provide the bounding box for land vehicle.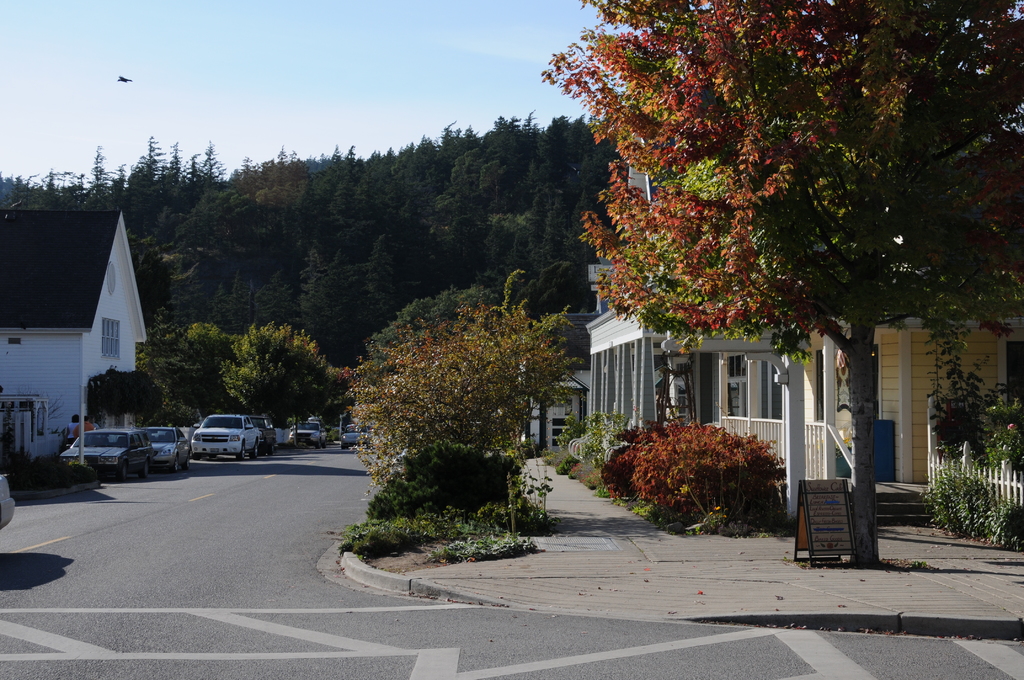
<bbox>291, 423, 326, 450</bbox>.
